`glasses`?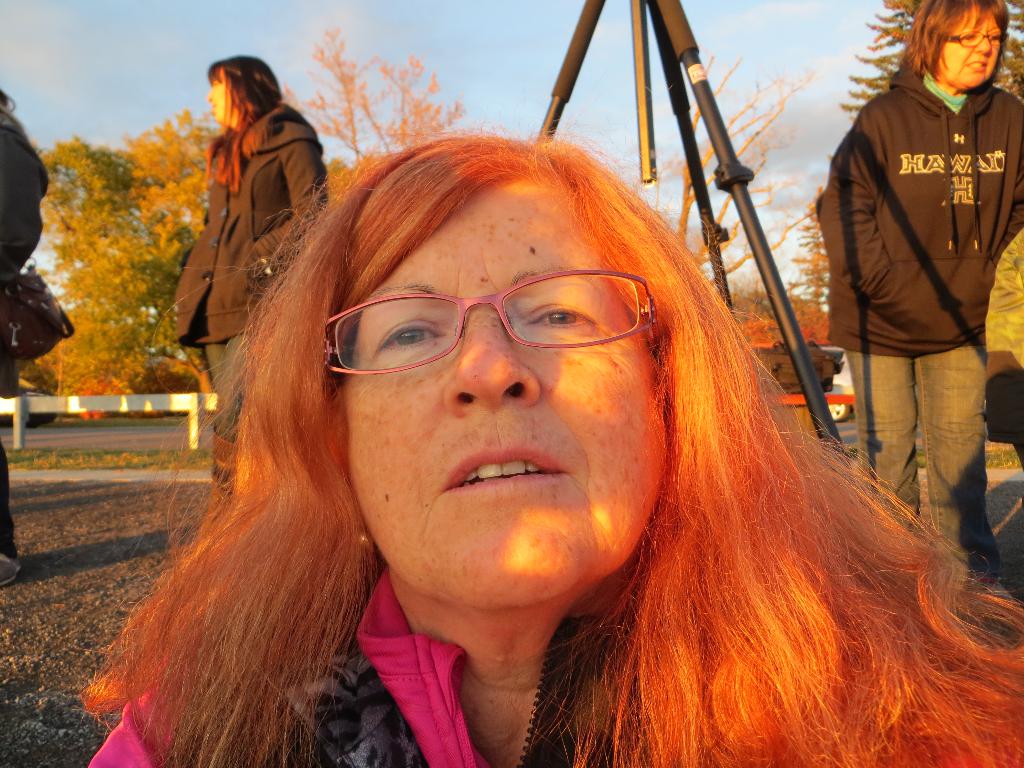
<box>938,29,1007,44</box>
